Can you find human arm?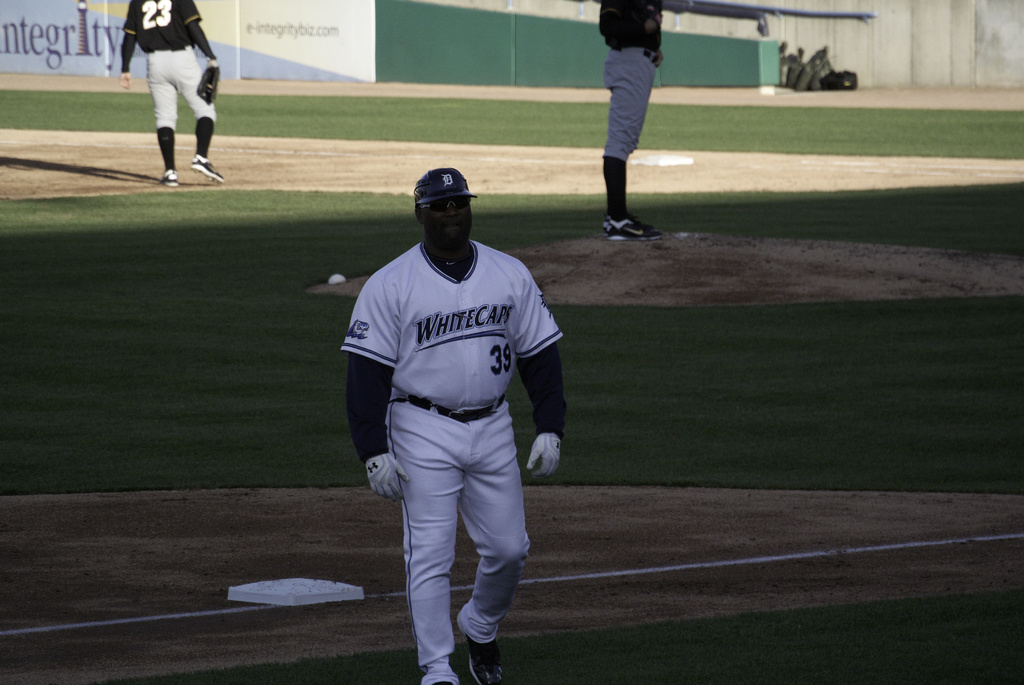
Yes, bounding box: 113 0 145 88.
